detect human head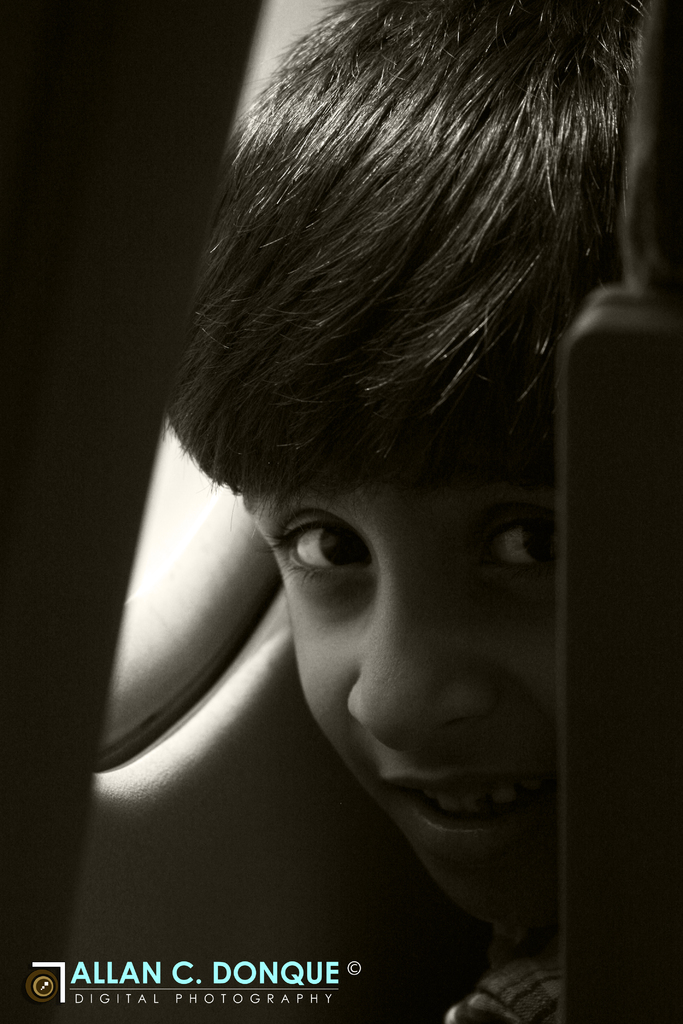
bbox=(172, 0, 614, 979)
